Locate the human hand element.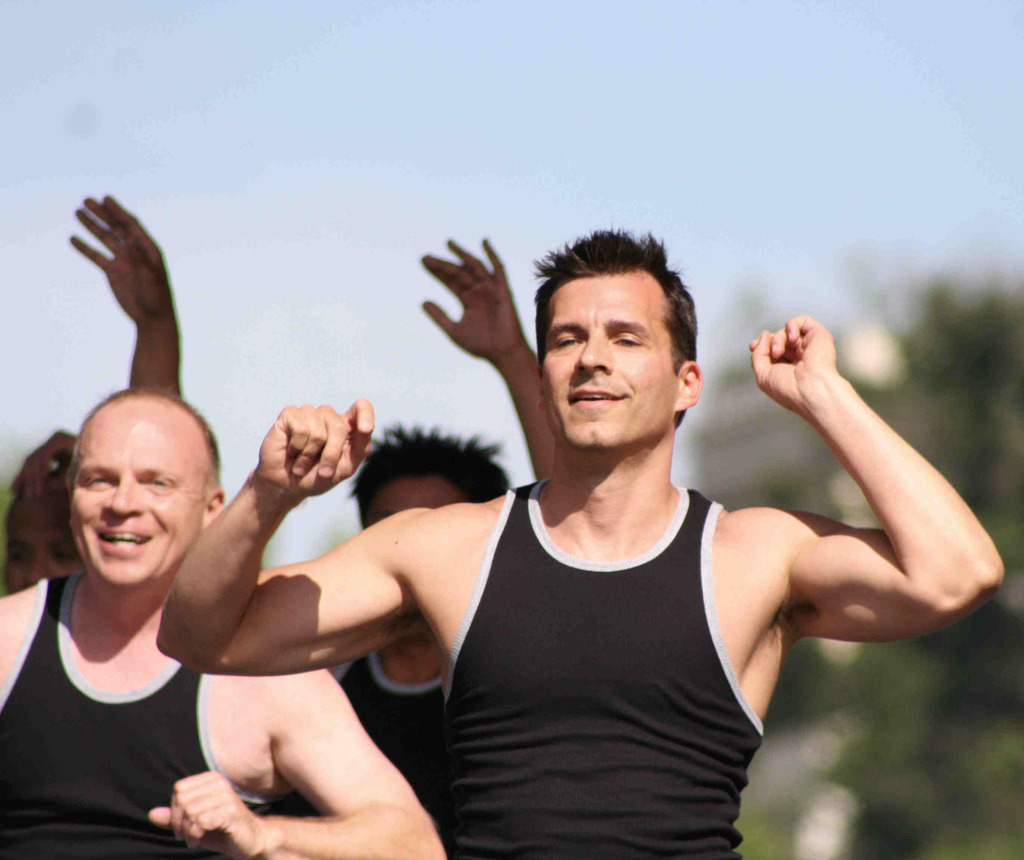
Element bbox: box(748, 309, 844, 413).
